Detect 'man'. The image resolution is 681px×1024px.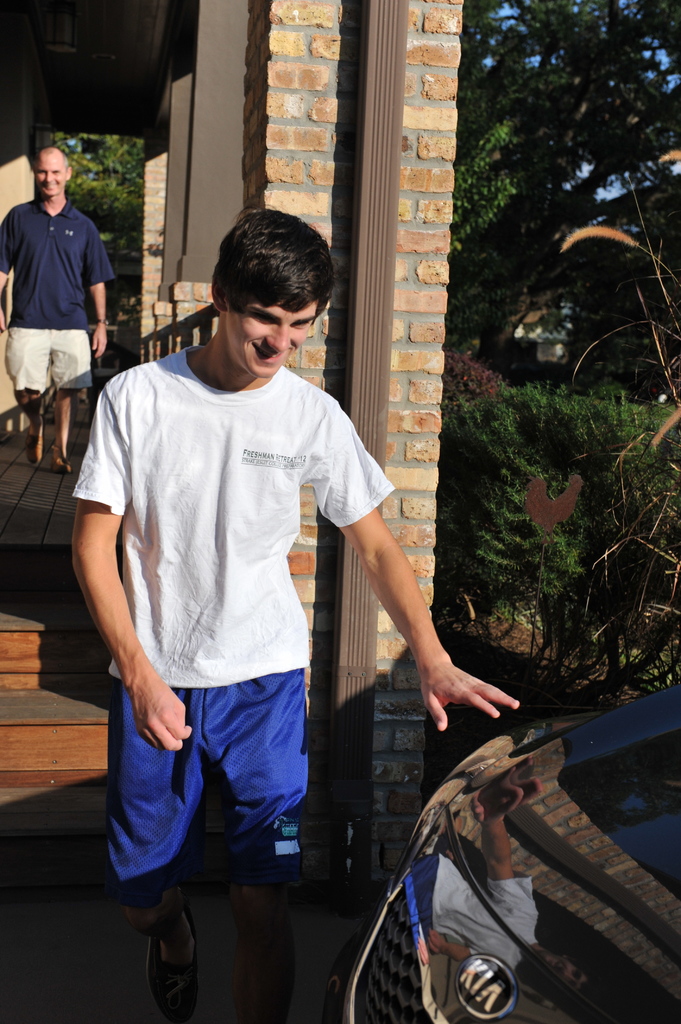
[left=77, top=218, right=420, bottom=995].
